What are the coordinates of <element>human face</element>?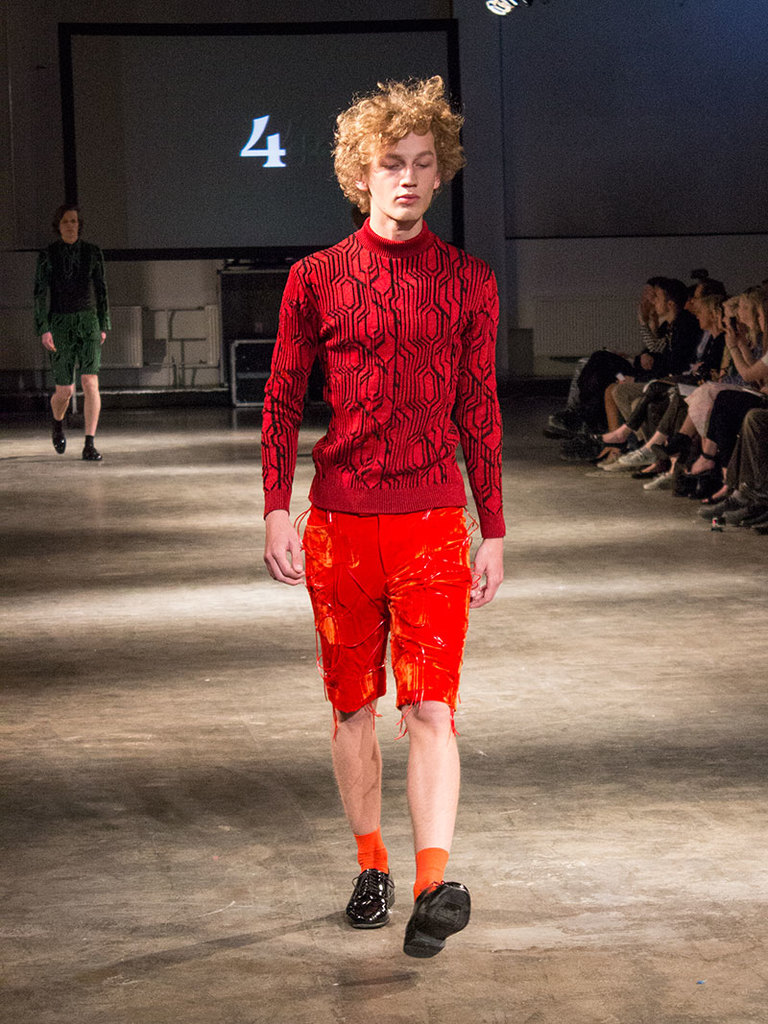
box=[60, 208, 79, 239].
